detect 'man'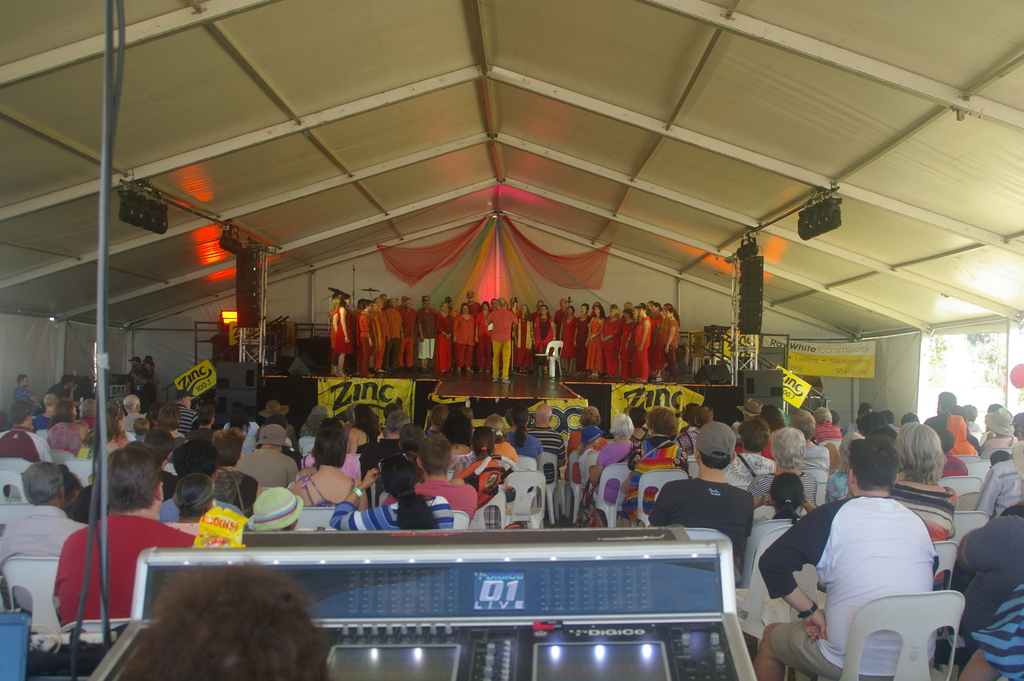
<box>484,297,519,384</box>
